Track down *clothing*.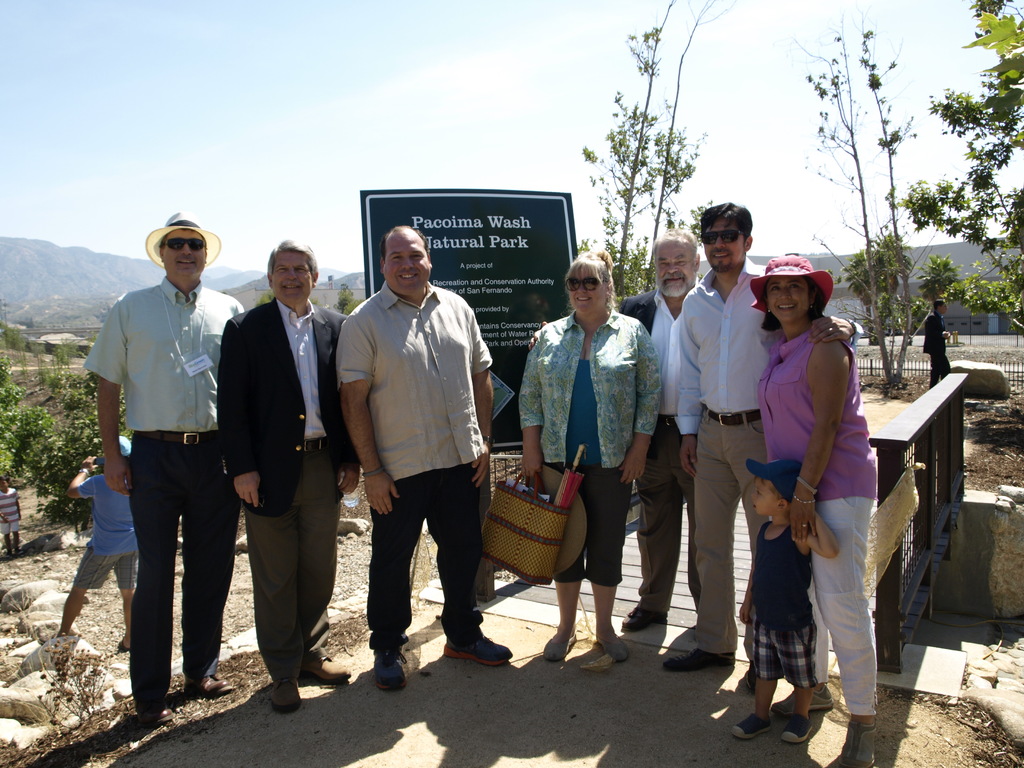
Tracked to l=675, t=253, r=864, b=653.
